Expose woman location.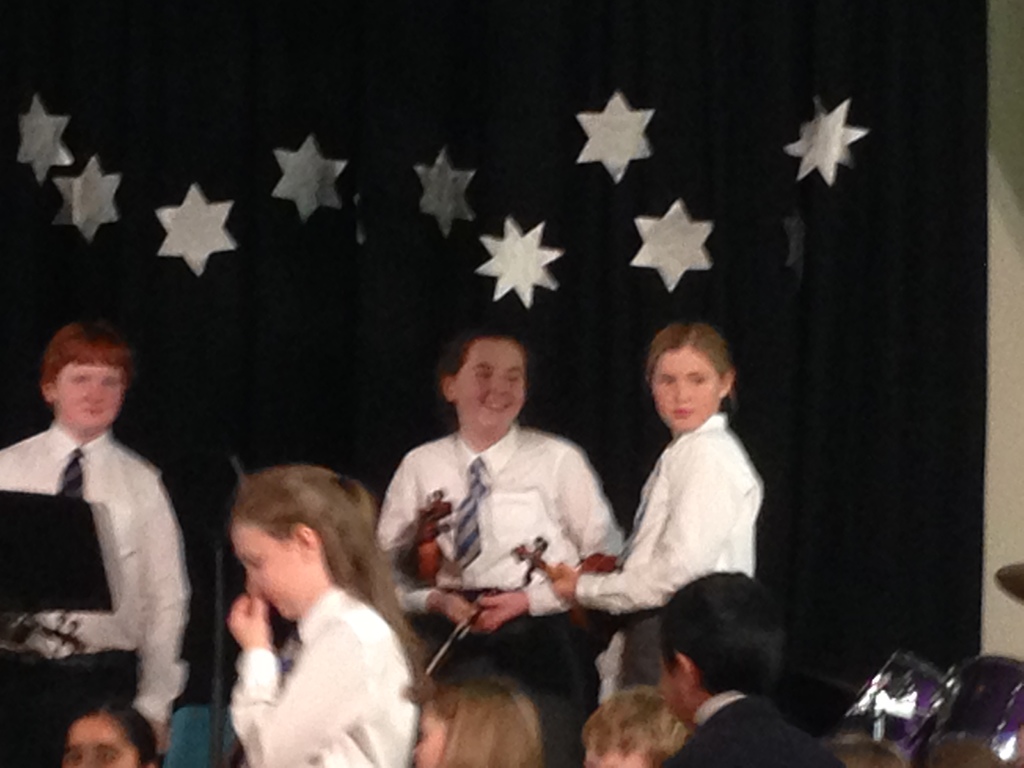
Exposed at 579/688/698/767.
